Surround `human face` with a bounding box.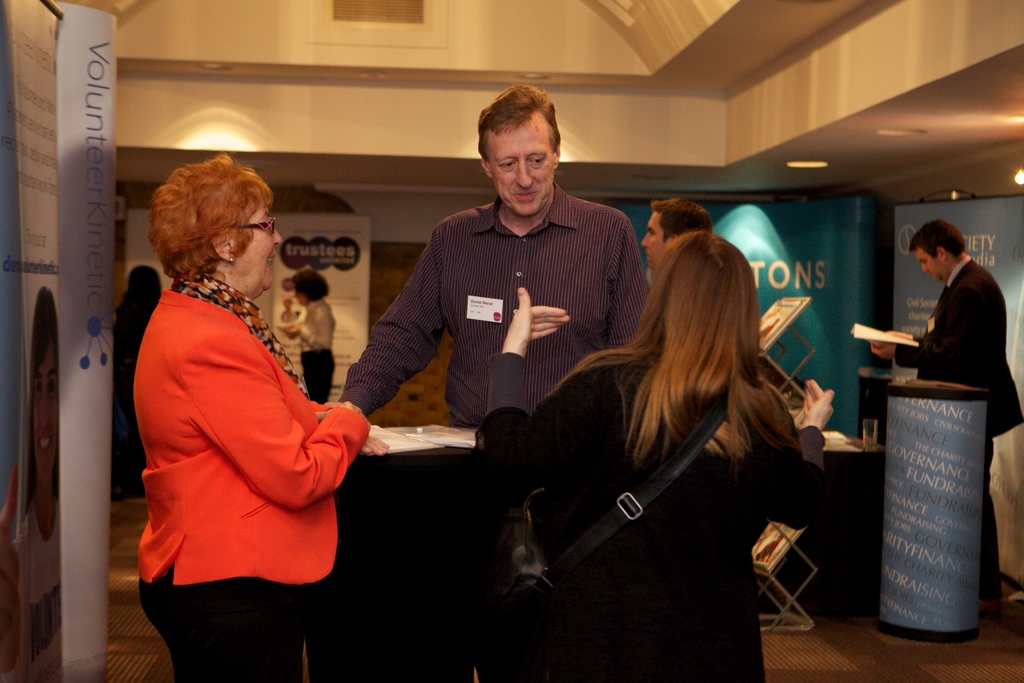
bbox=[918, 245, 938, 278].
